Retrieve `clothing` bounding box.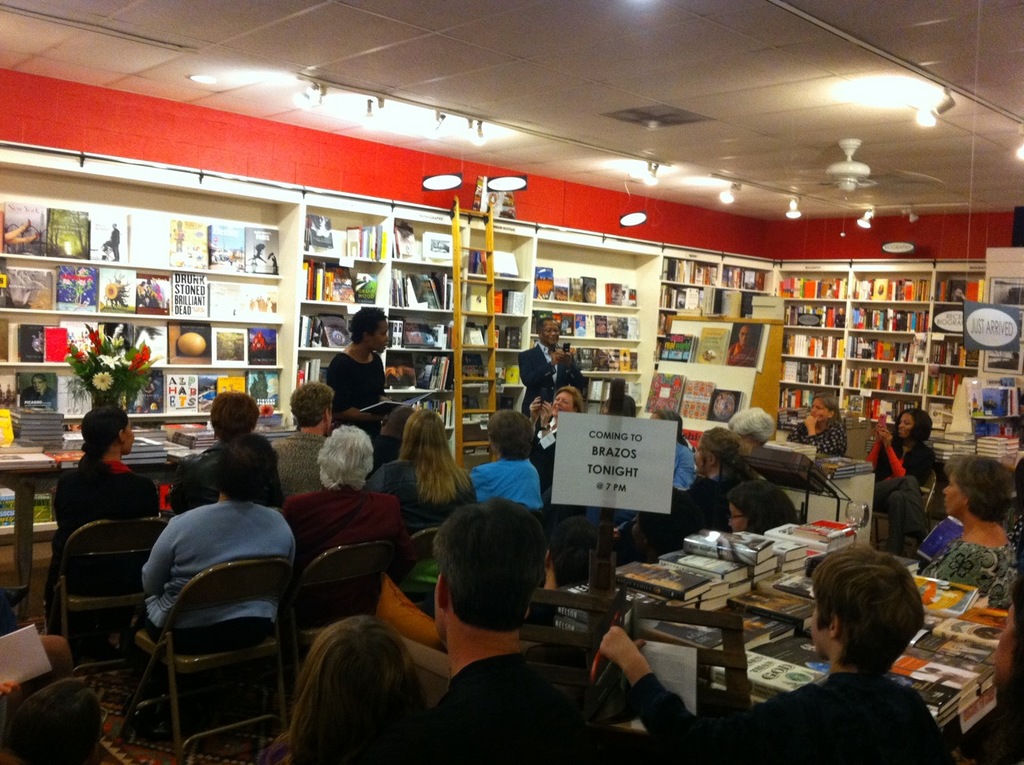
Bounding box: box(736, 435, 802, 531).
